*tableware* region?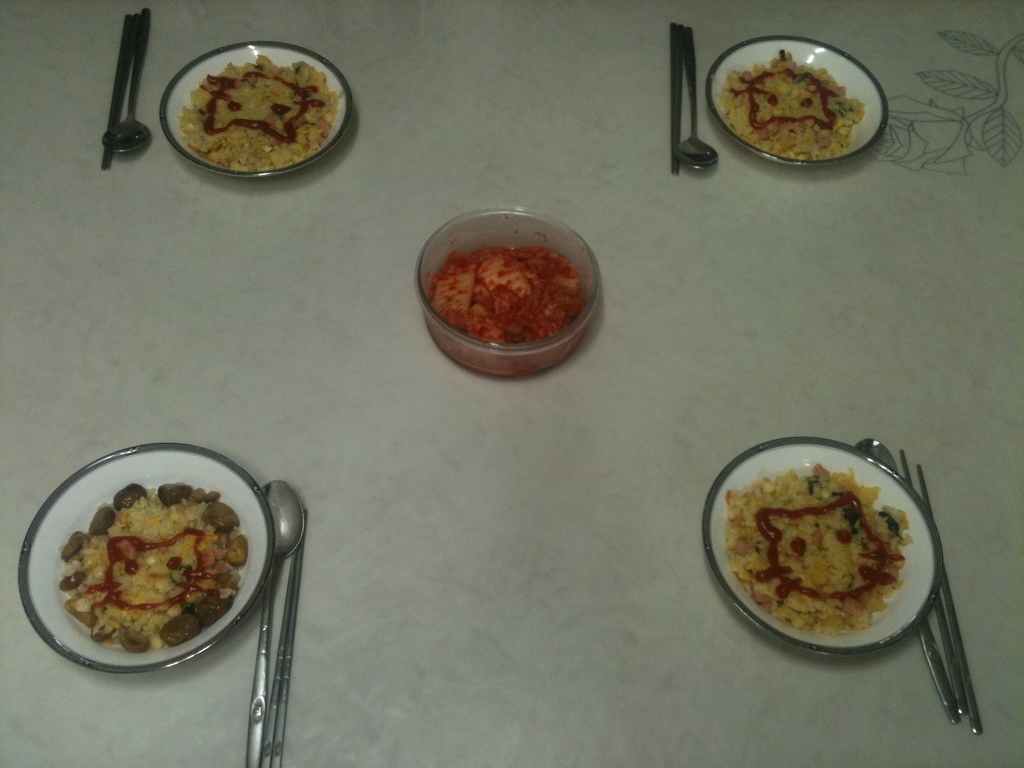
705/438/943/660
